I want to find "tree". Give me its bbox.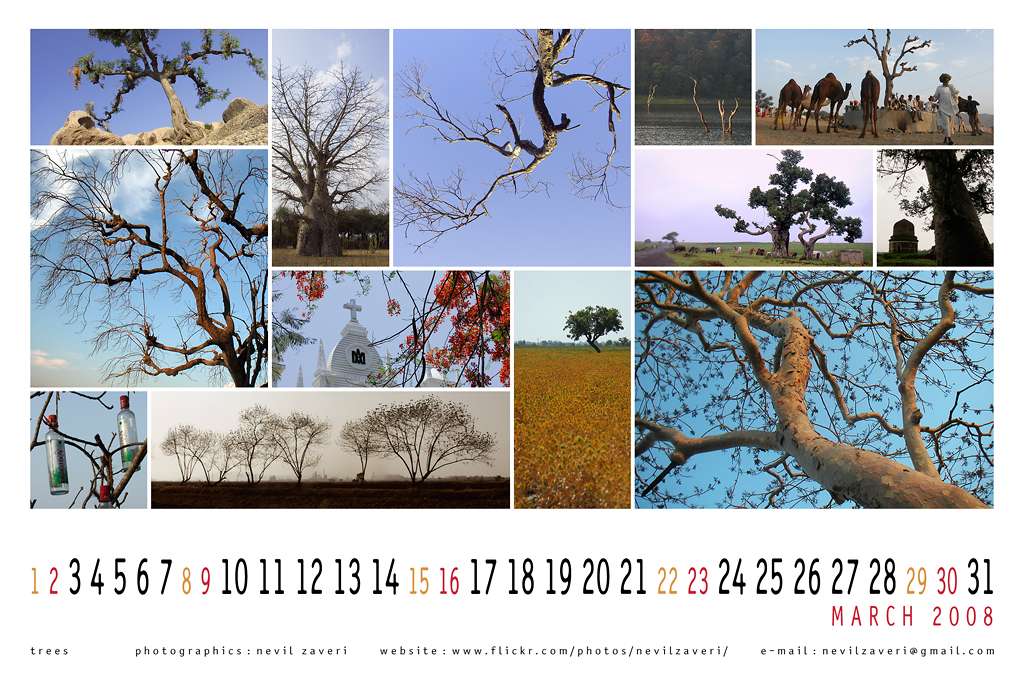
BBox(272, 266, 503, 383).
